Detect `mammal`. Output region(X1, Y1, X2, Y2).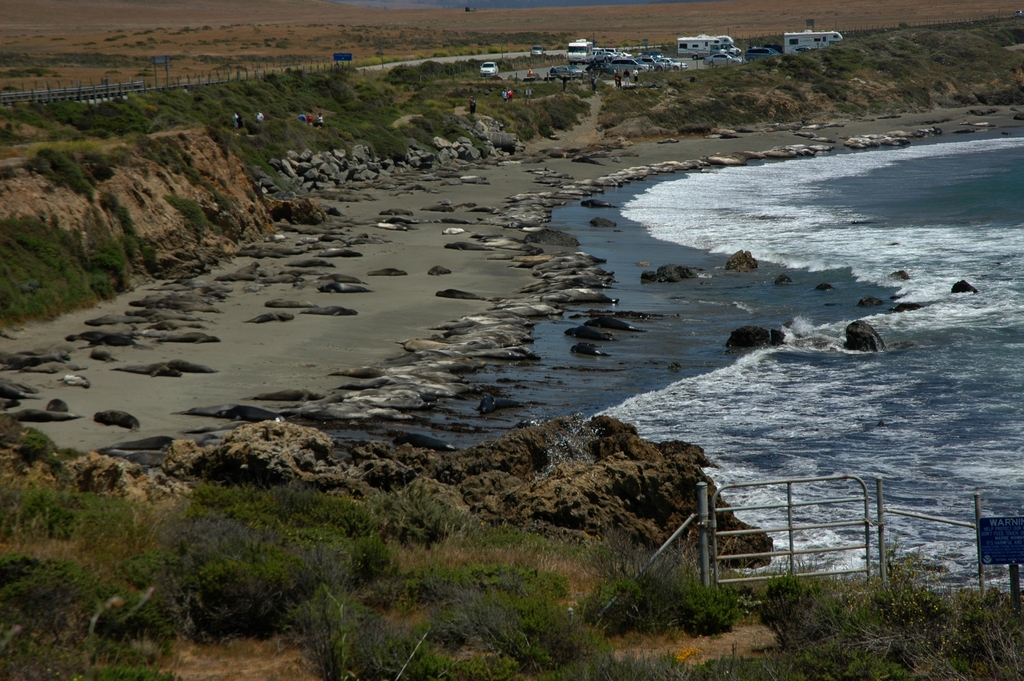
region(609, 61, 639, 104).
